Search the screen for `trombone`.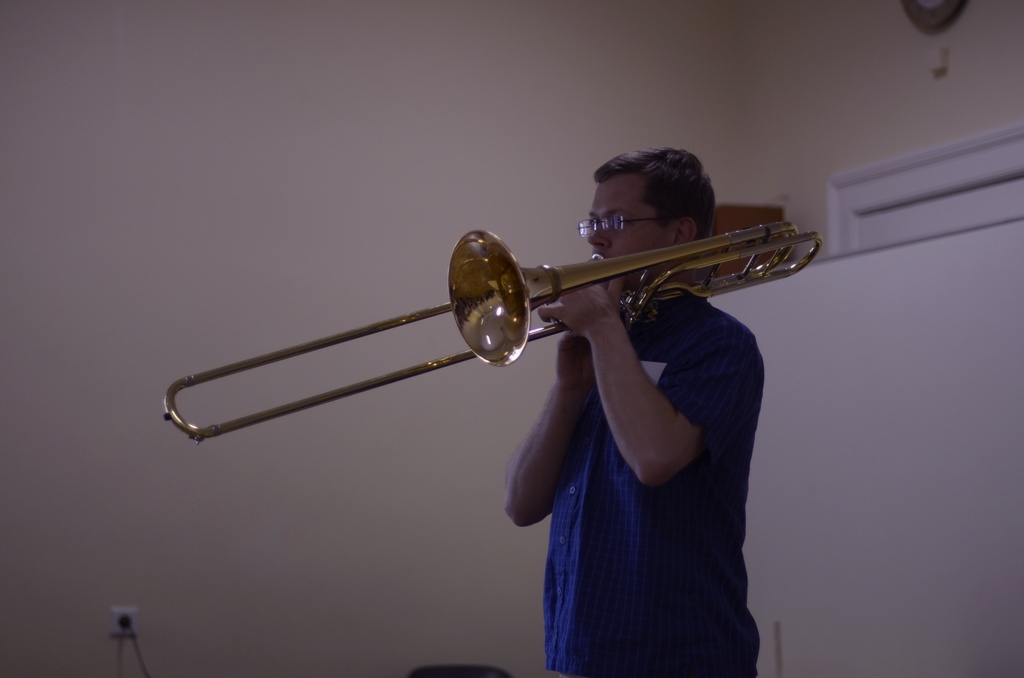
Found at left=166, top=228, right=826, bottom=443.
